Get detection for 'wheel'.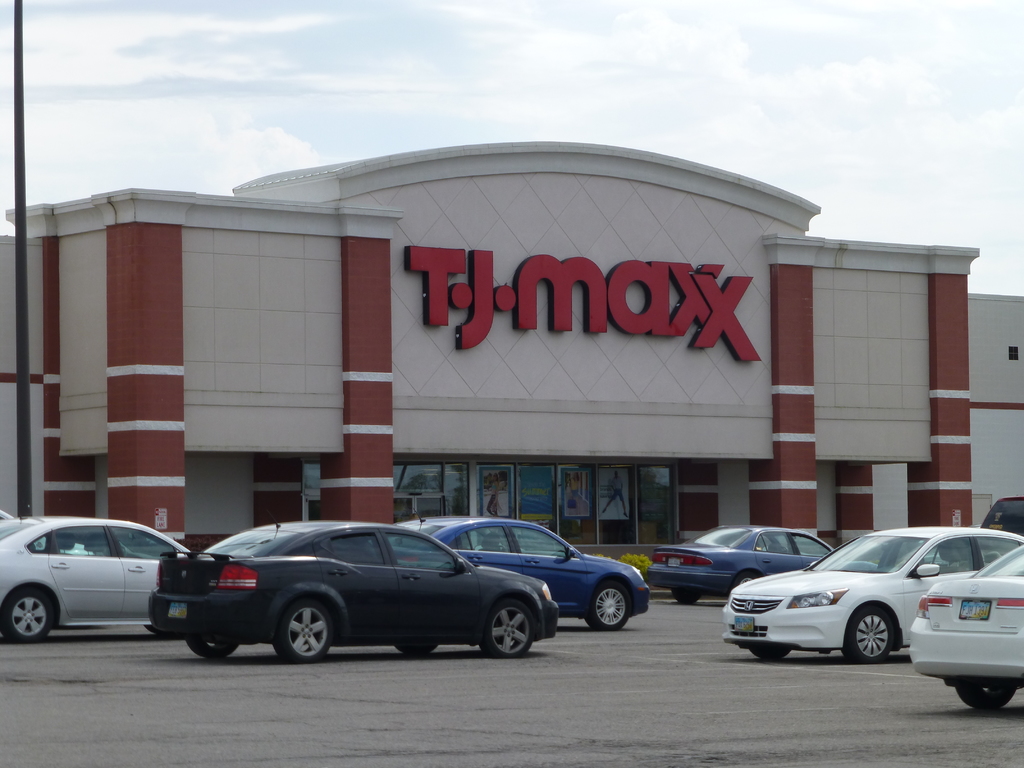
Detection: bbox(748, 646, 789, 660).
